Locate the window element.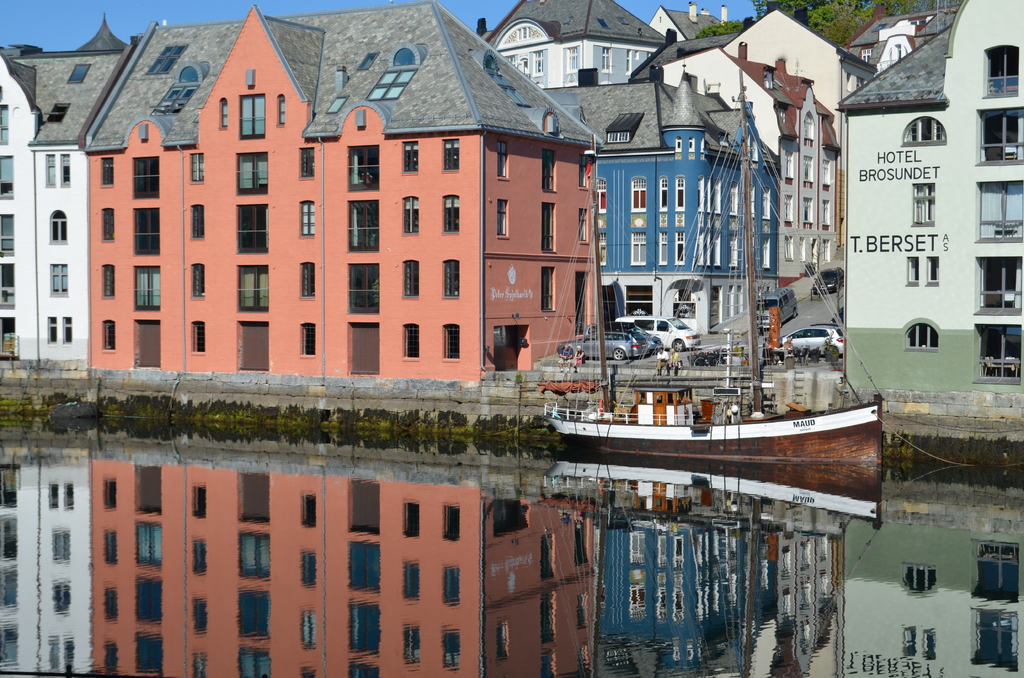
Element bbox: locate(444, 327, 462, 361).
